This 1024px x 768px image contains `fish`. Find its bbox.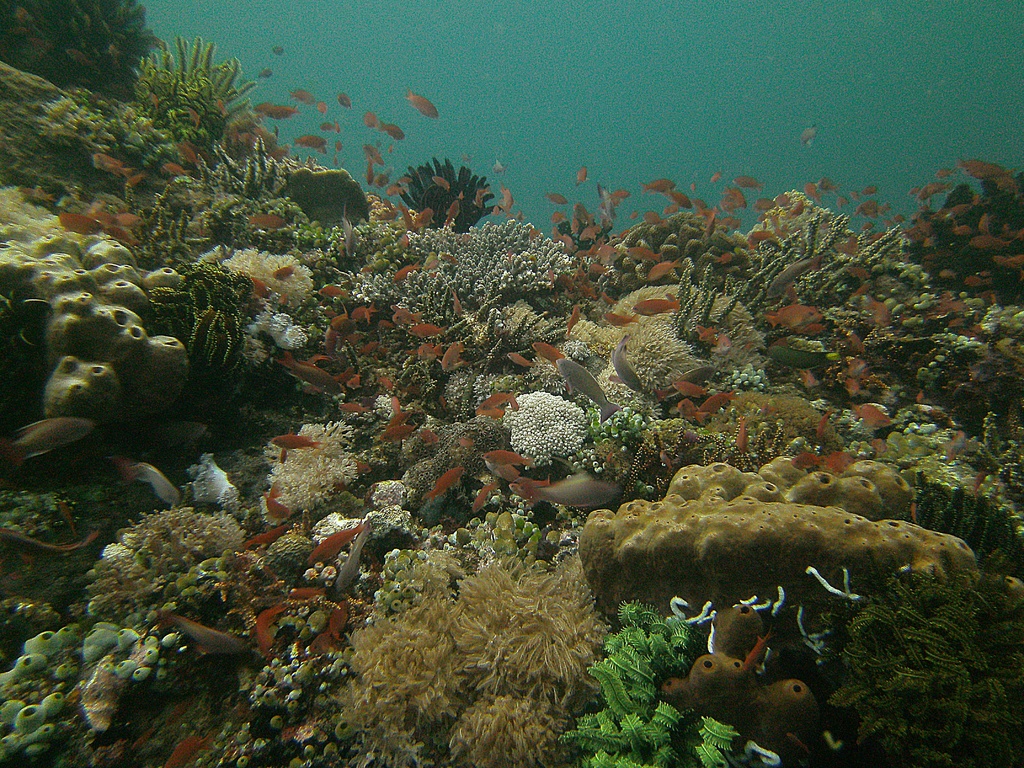
927 183 950 195.
